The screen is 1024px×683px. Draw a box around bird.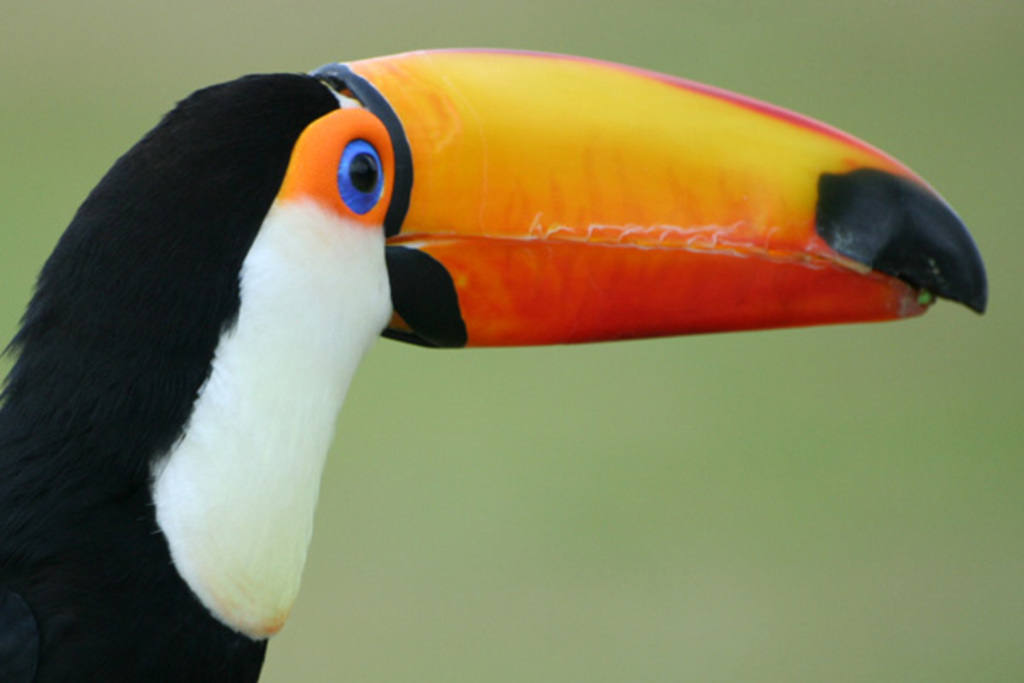
crop(0, 56, 944, 639).
